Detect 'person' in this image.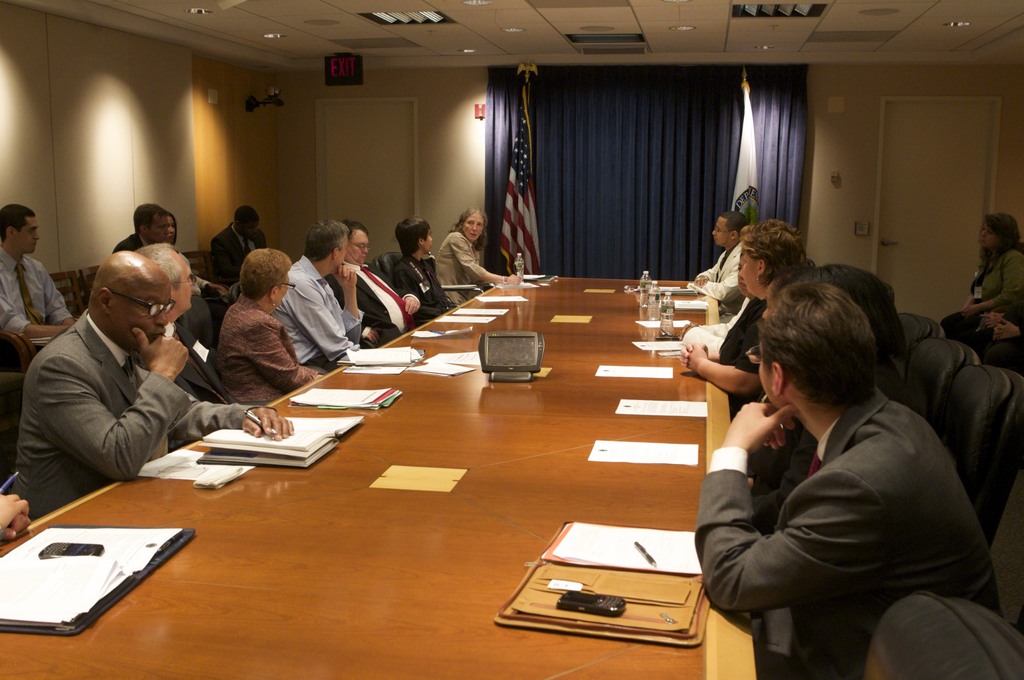
Detection: x1=197 y1=201 x2=267 y2=290.
